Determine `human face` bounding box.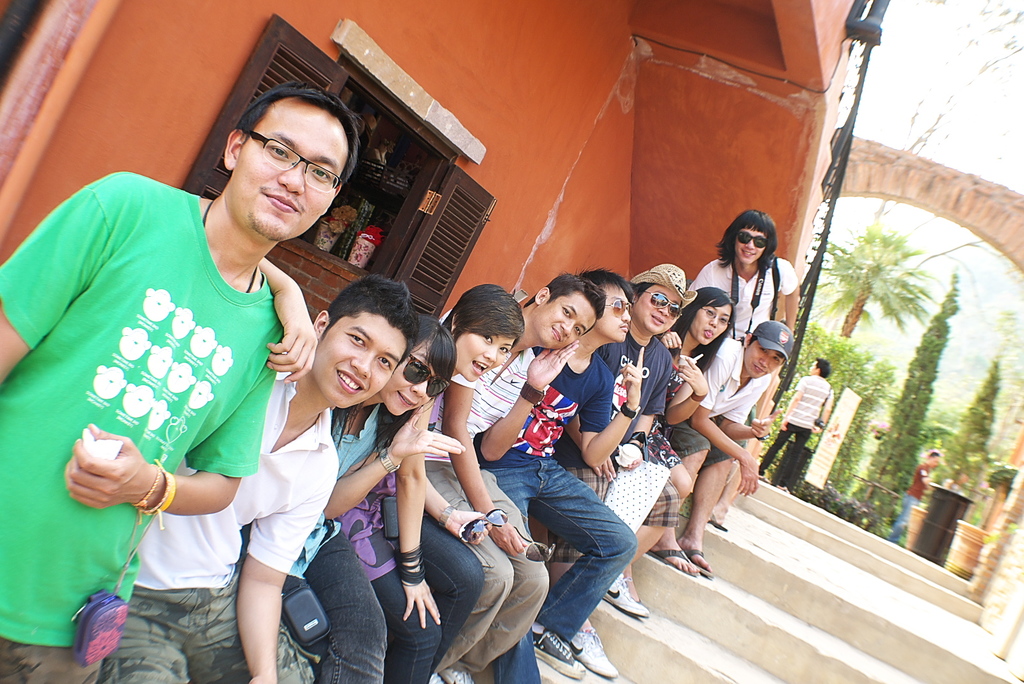
Determined: [x1=535, y1=289, x2=596, y2=354].
